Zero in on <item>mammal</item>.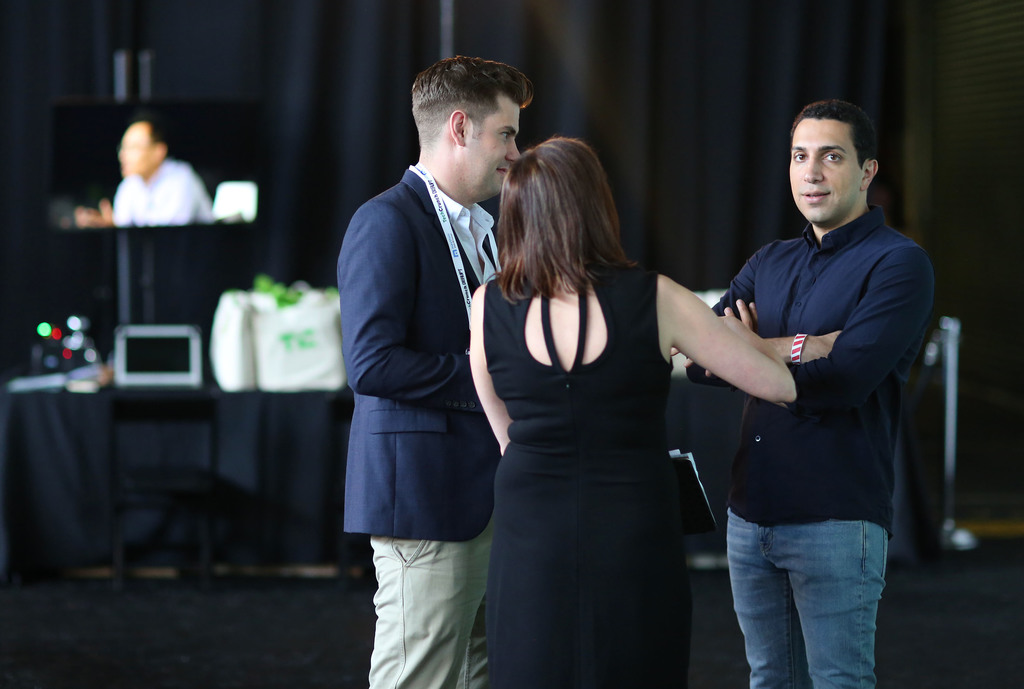
Zeroed in: <region>326, 30, 534, 667</region>.
